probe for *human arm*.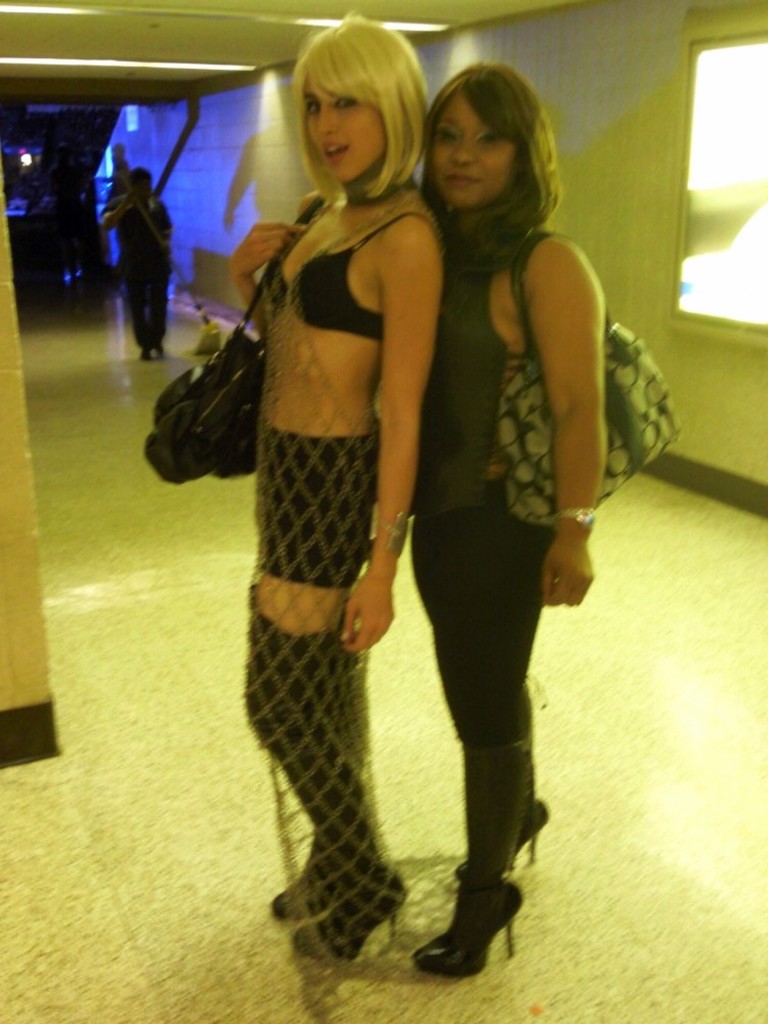
Probe result: bbox=[541, 233, 591, 605].
